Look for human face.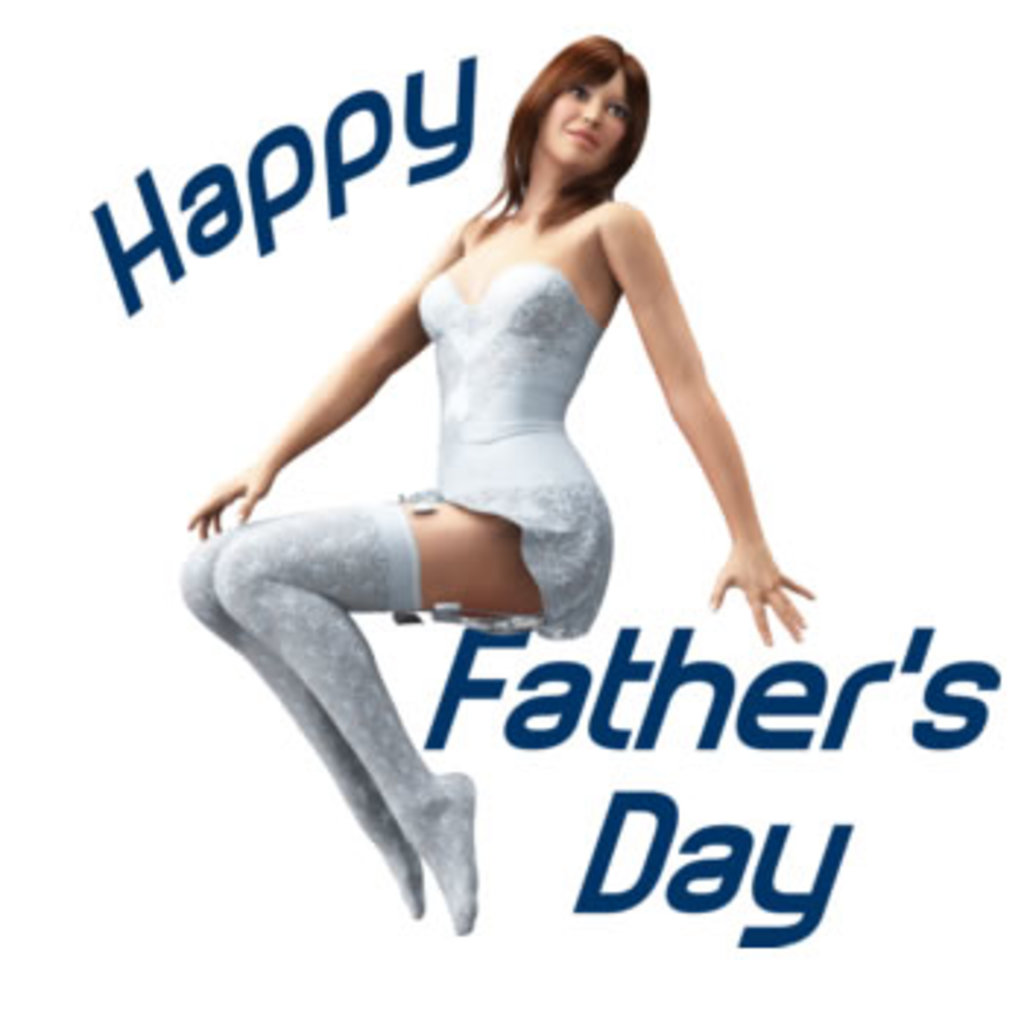
Found: x1=541, y1=56, x2=632, y2=181.
